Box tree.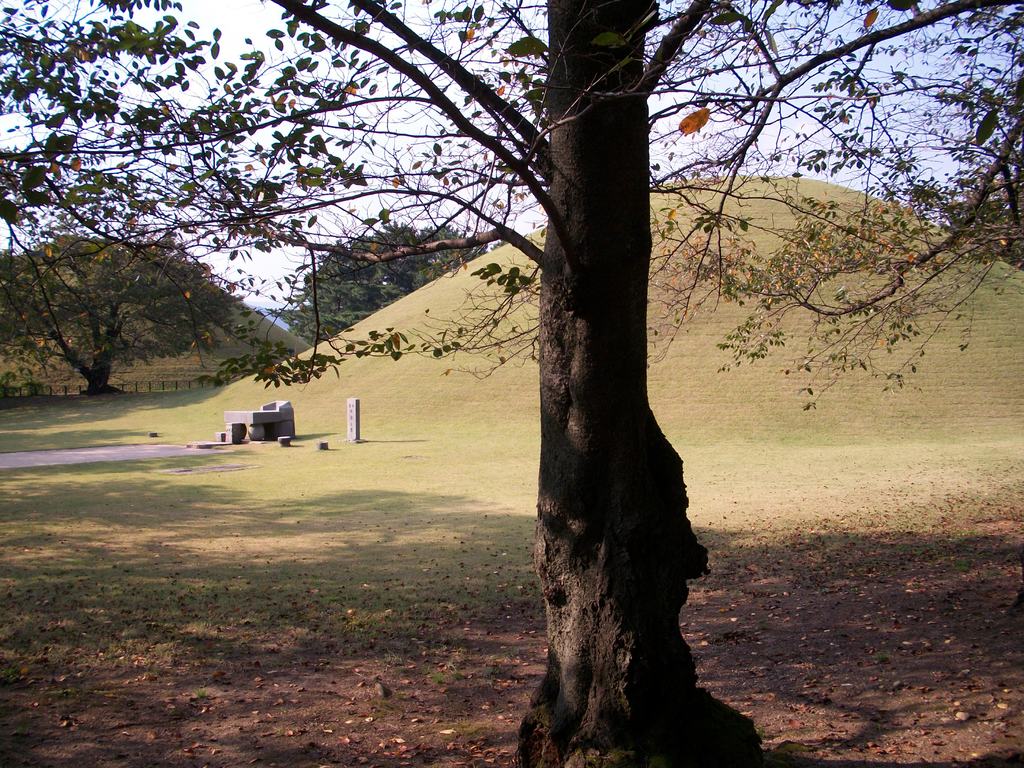
rect(24, 193, 252, 380).
